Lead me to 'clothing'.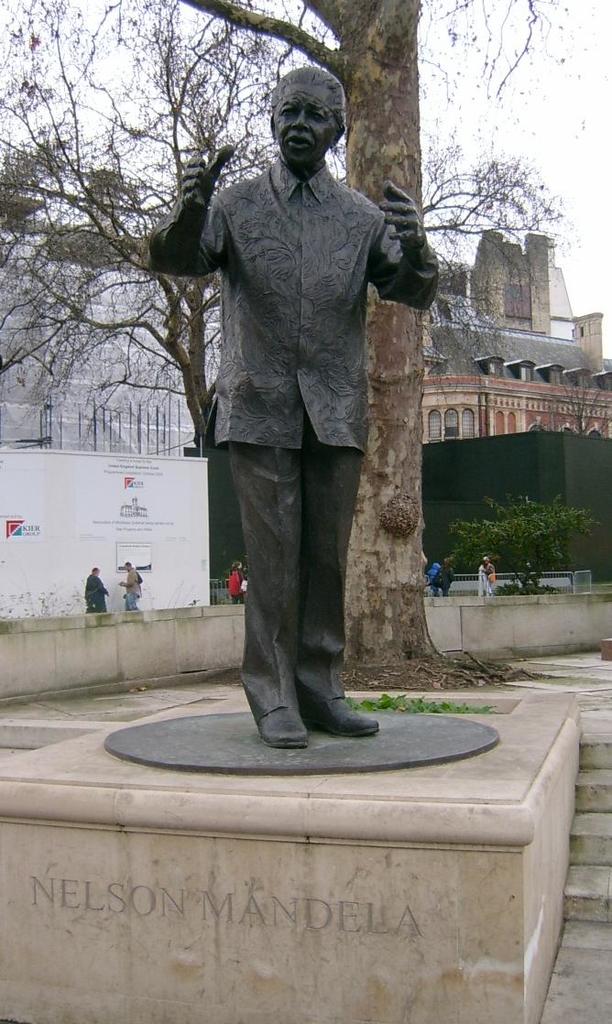
Lead to 225, 565, 242, 605.
